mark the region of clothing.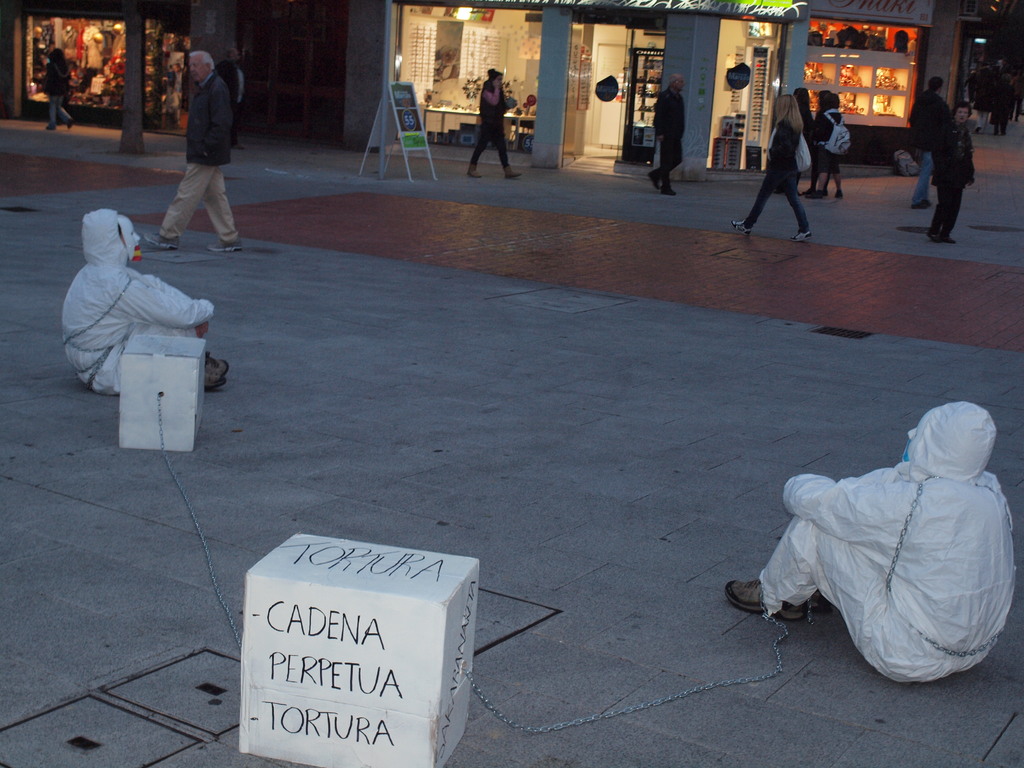
Region: (776, 102, 812, 188).
